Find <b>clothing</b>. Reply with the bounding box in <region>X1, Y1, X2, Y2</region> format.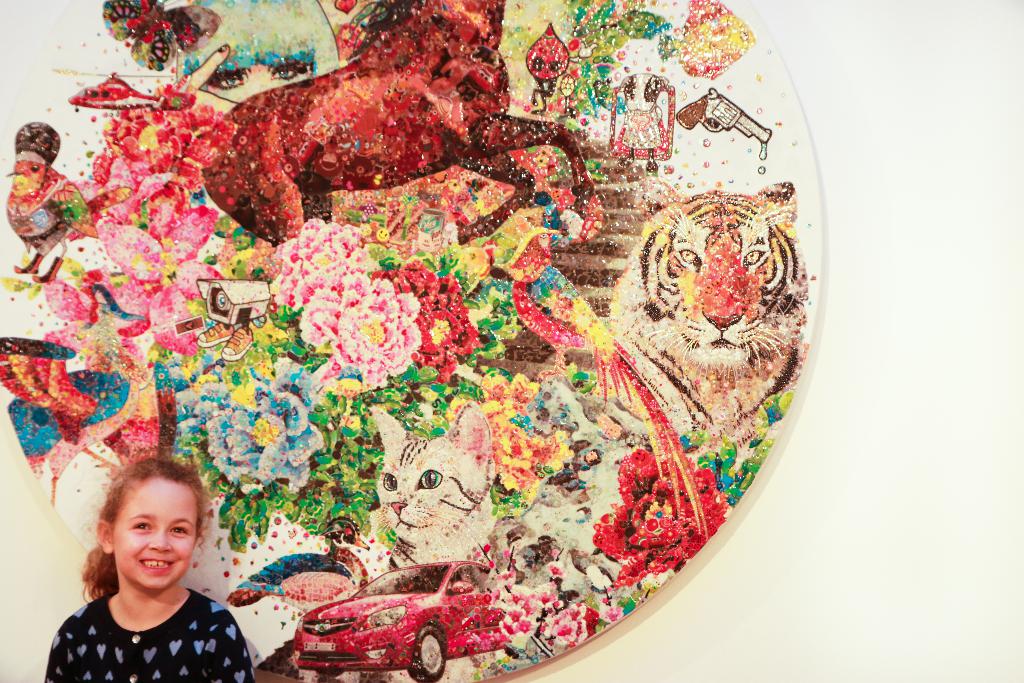
<region>42, 585, 247, 682</region>.
